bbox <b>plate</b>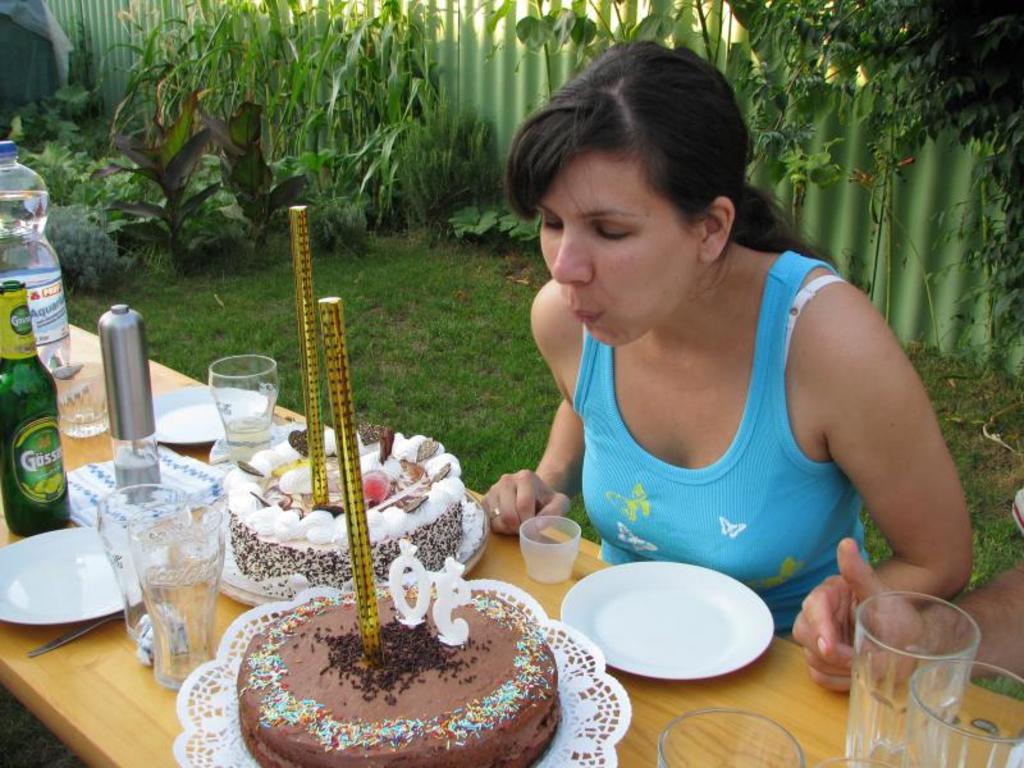
137:383:268:447
